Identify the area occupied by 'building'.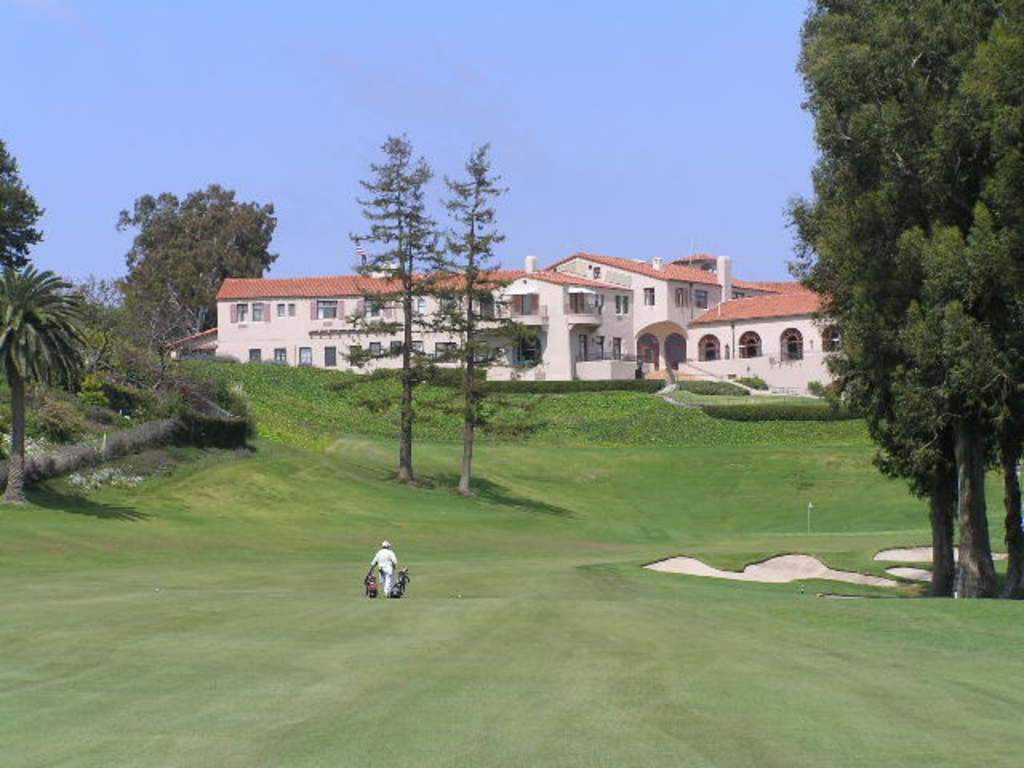
Area: {"left": 165, "top": 251, "right": 840, "bottom": 395}.
